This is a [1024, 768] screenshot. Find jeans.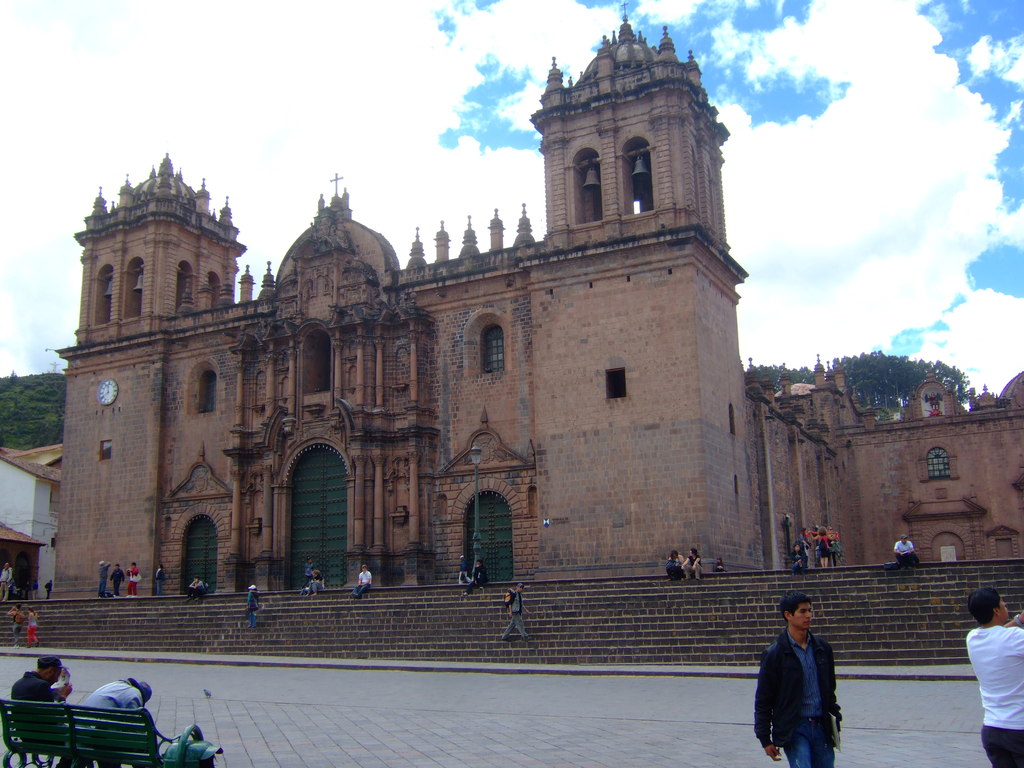
Bounding box: (x1=781, y1=719, x2=841, y2=765).
